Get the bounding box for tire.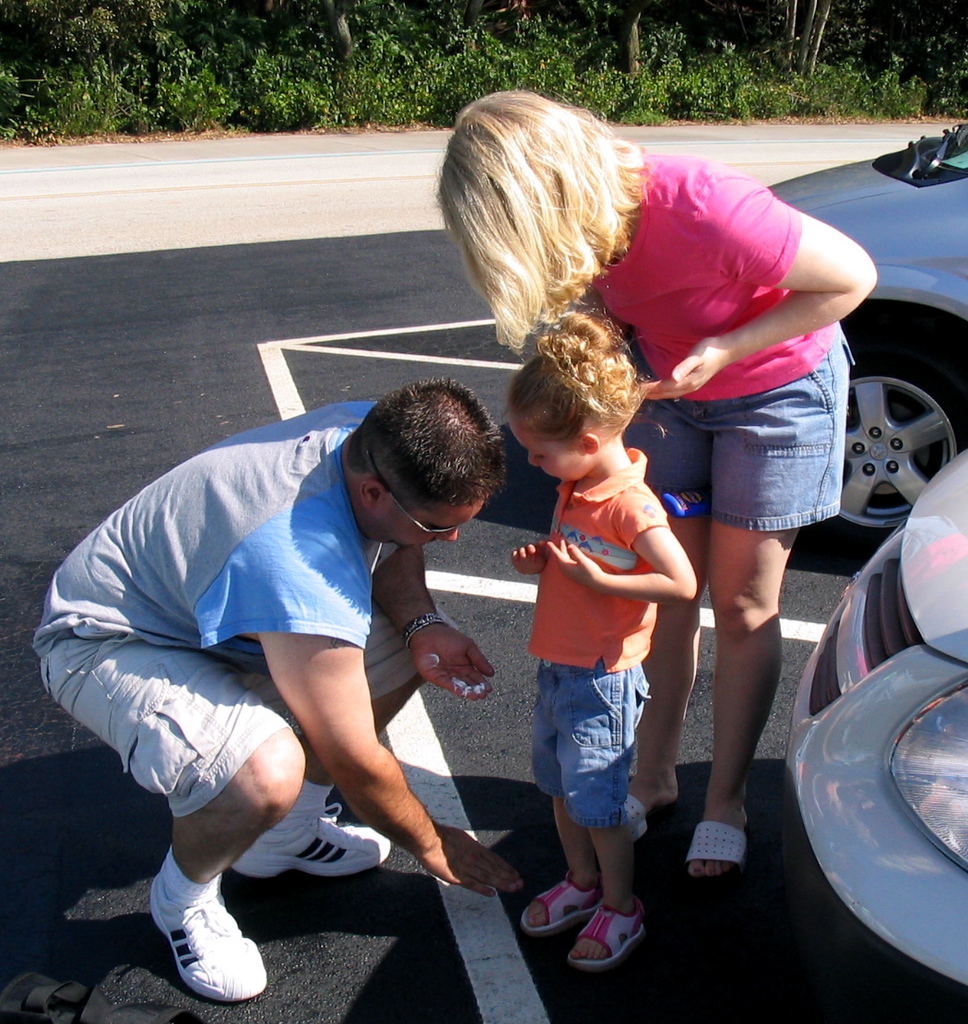
x1=845 y1=352 x2=957 y2=547.
